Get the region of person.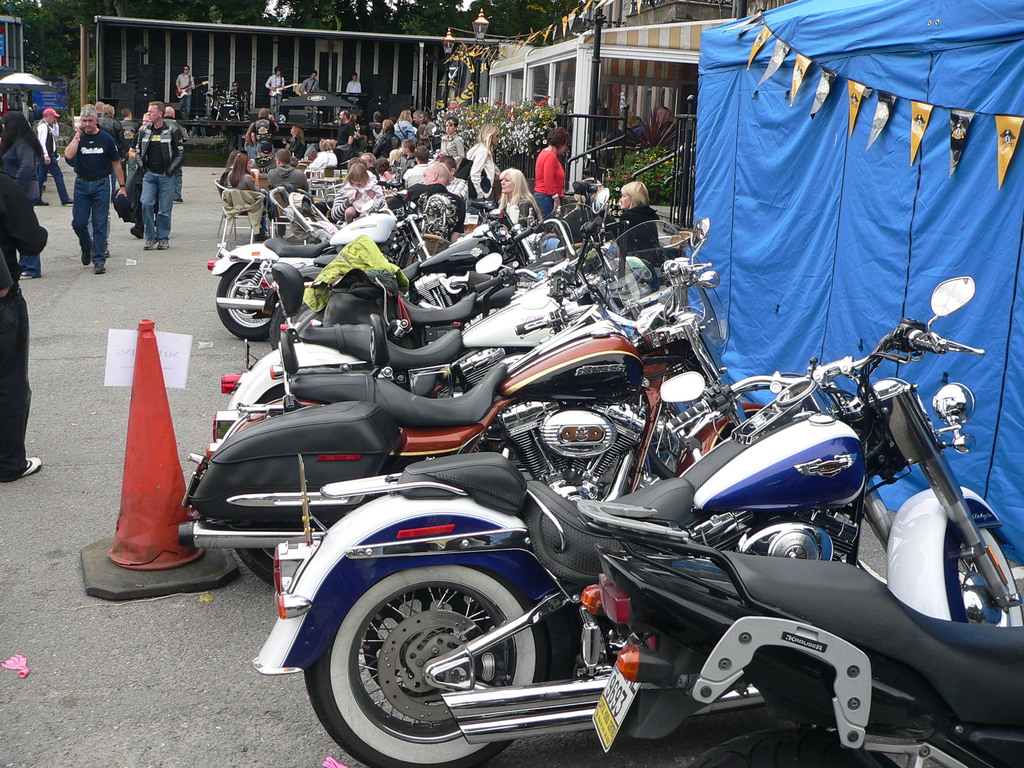
[left=438, top=114, right=465, bottom=161].
